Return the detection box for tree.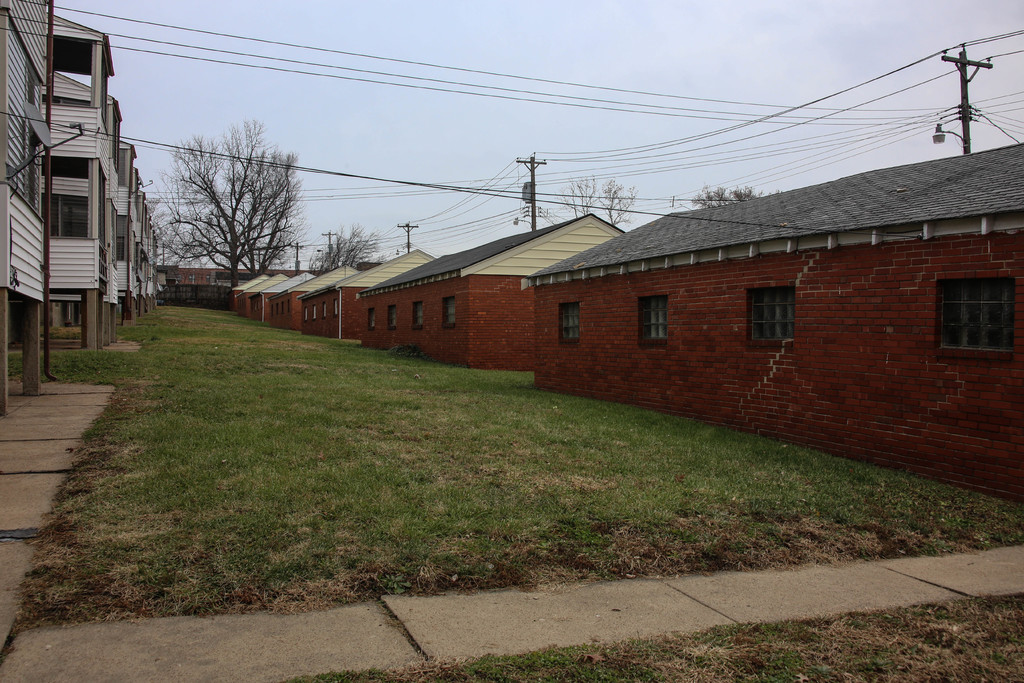
307:217:390:273.
